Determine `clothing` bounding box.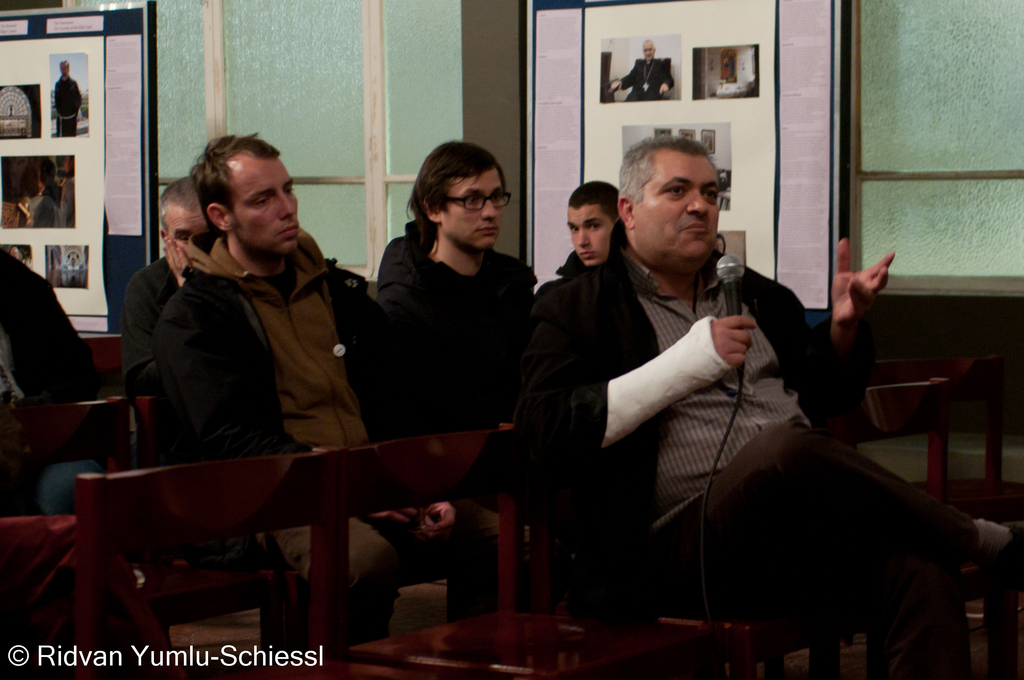
Determined: BBox(61, 177, 75, 227).
